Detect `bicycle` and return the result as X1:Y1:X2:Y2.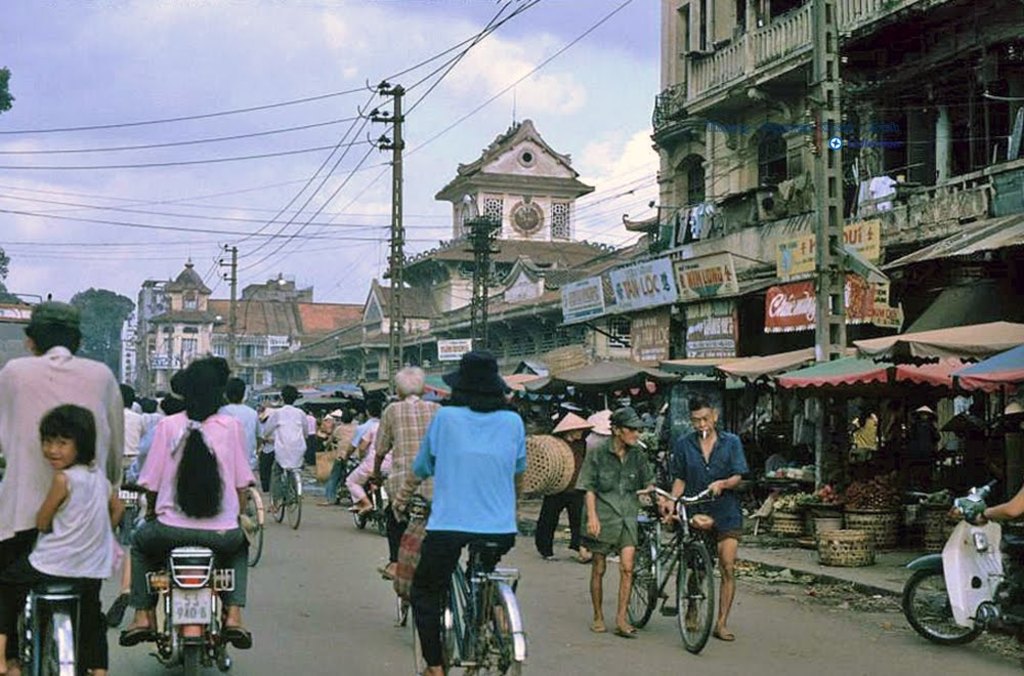
372:475:461:663.
